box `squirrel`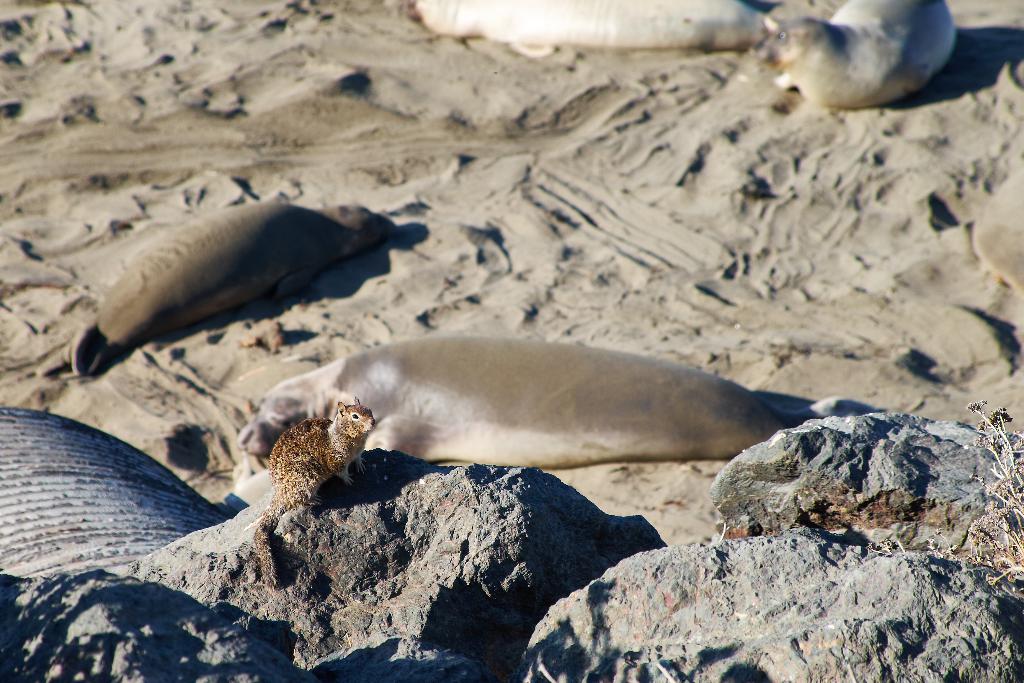
l=252, t=393, r=378, b=593
